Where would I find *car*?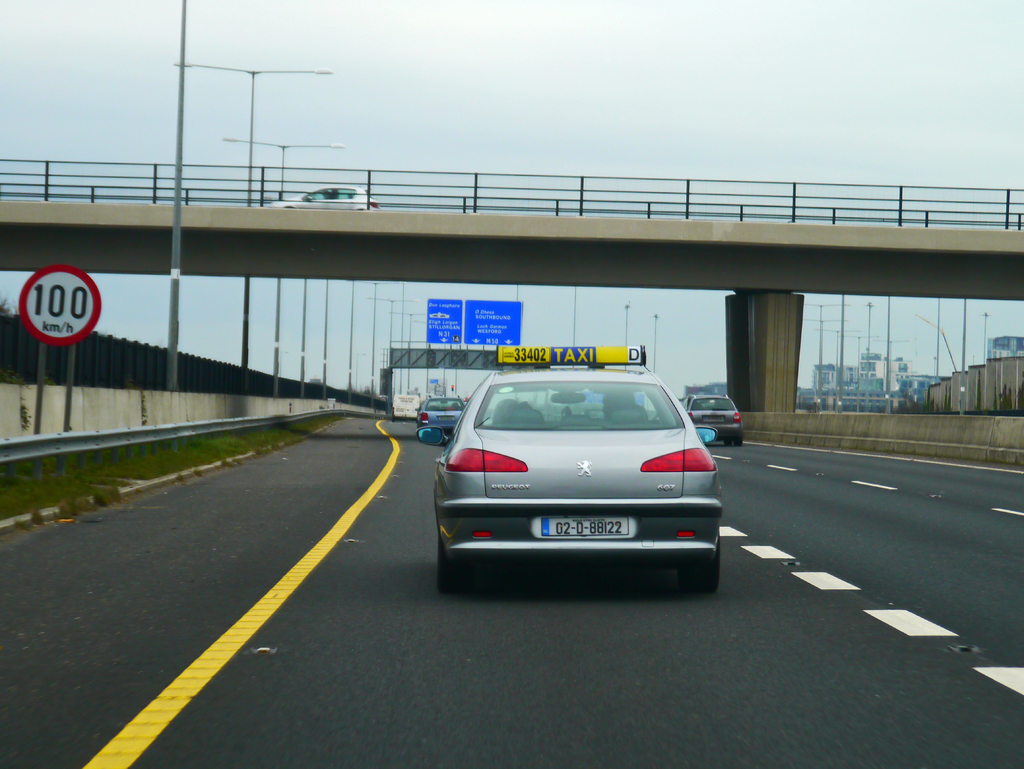
At region(426, 359, 725, 596).
